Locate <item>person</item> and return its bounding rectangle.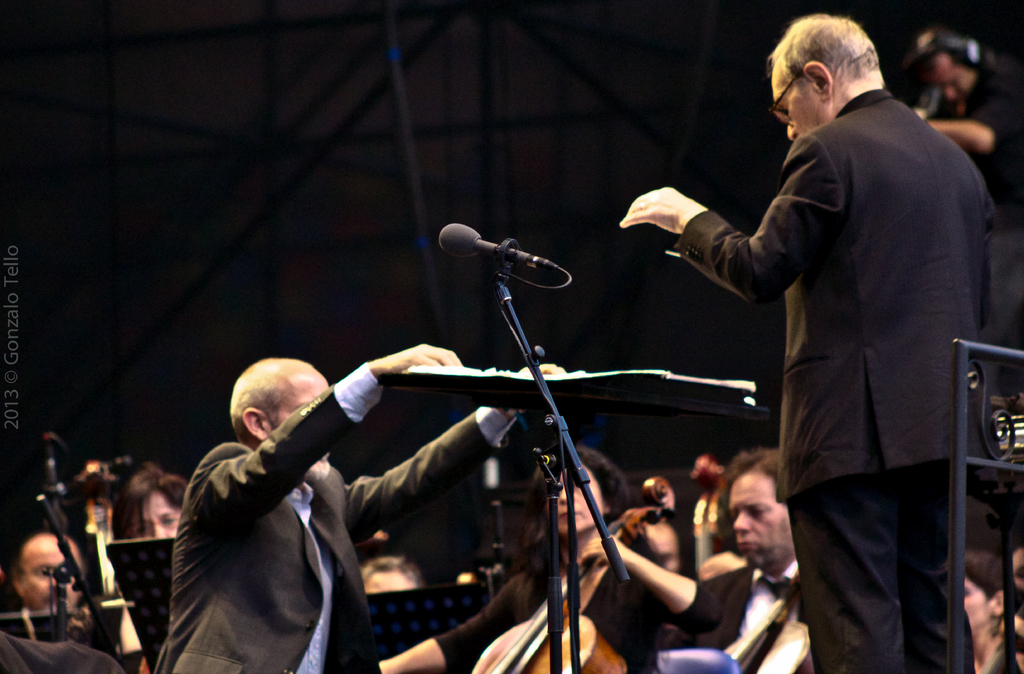
(left=10, top=527, right=94, bottom=612).
